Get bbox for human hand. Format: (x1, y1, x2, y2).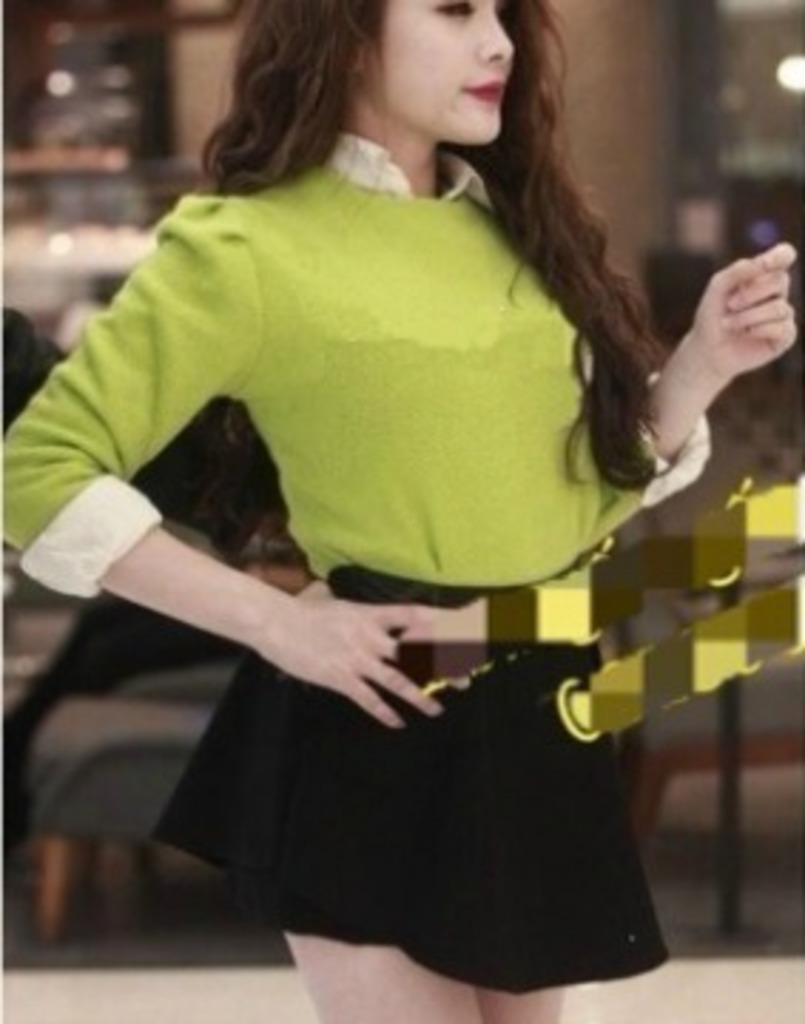
(688, 236, 799, 384).
